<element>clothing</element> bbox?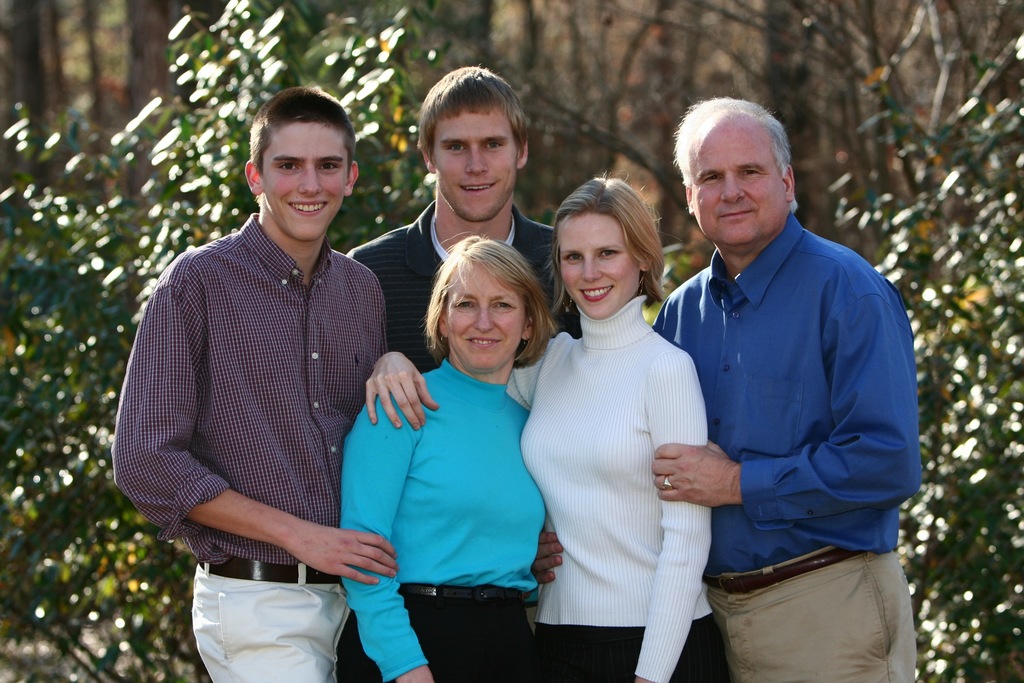
Rect(333, 354, 543, 682)
